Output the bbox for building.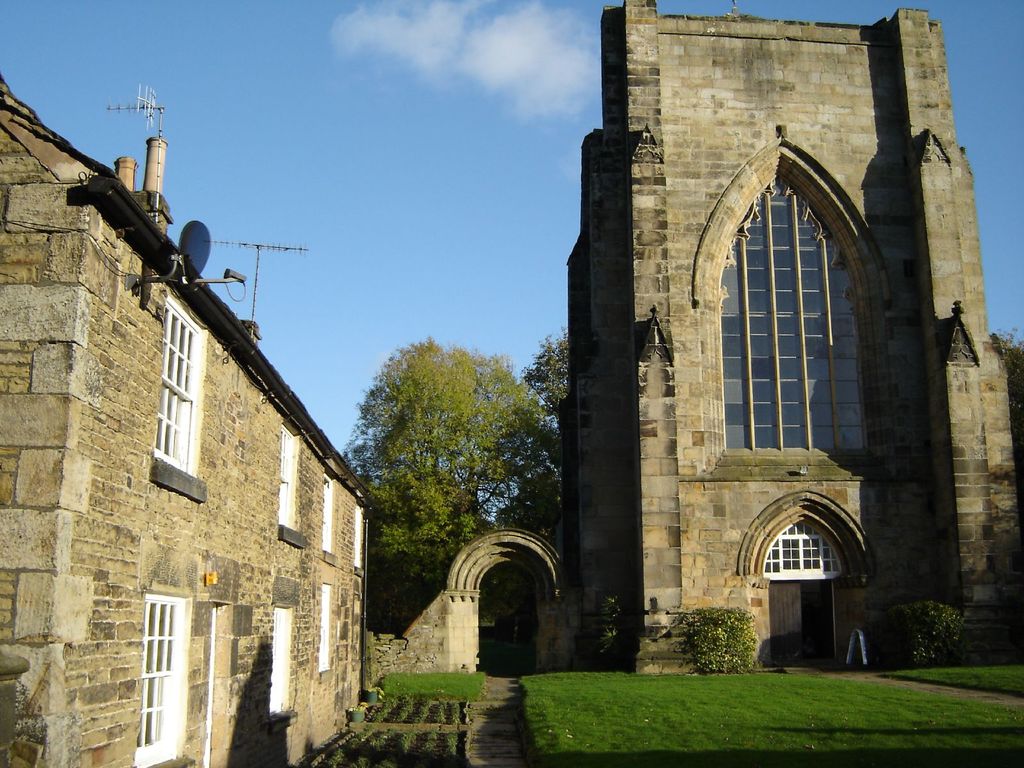
<box>0,69,367,764</box>.
